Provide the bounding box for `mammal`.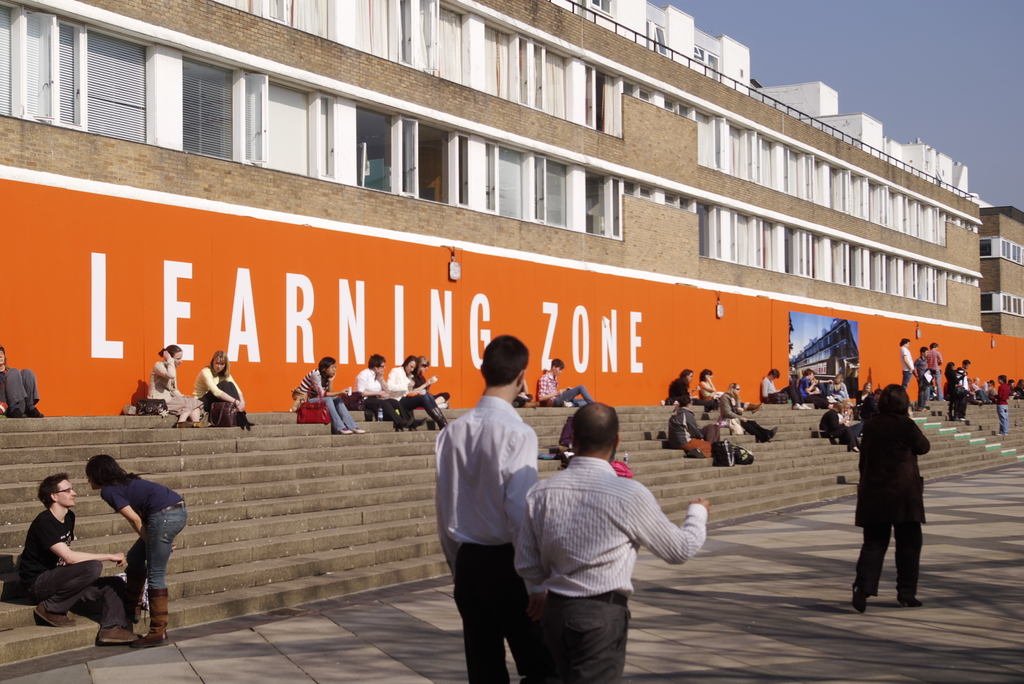
[left=838, top=402, right=862, bottom=426].
